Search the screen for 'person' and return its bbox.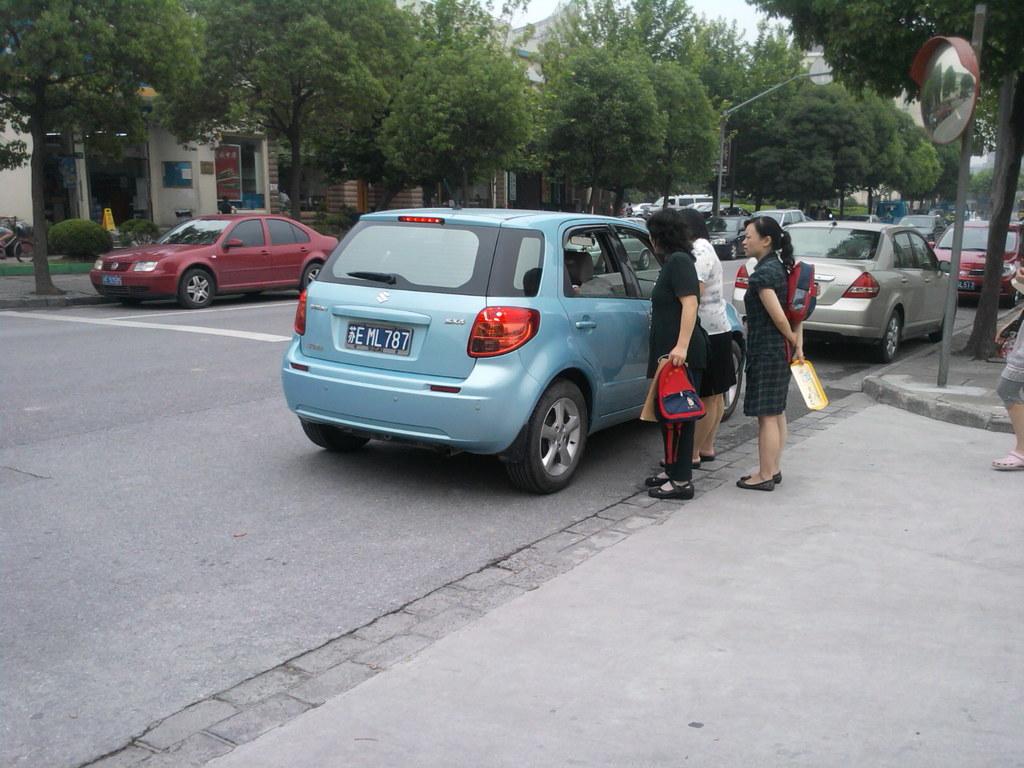
Found: [625, 202, 636, 218].
